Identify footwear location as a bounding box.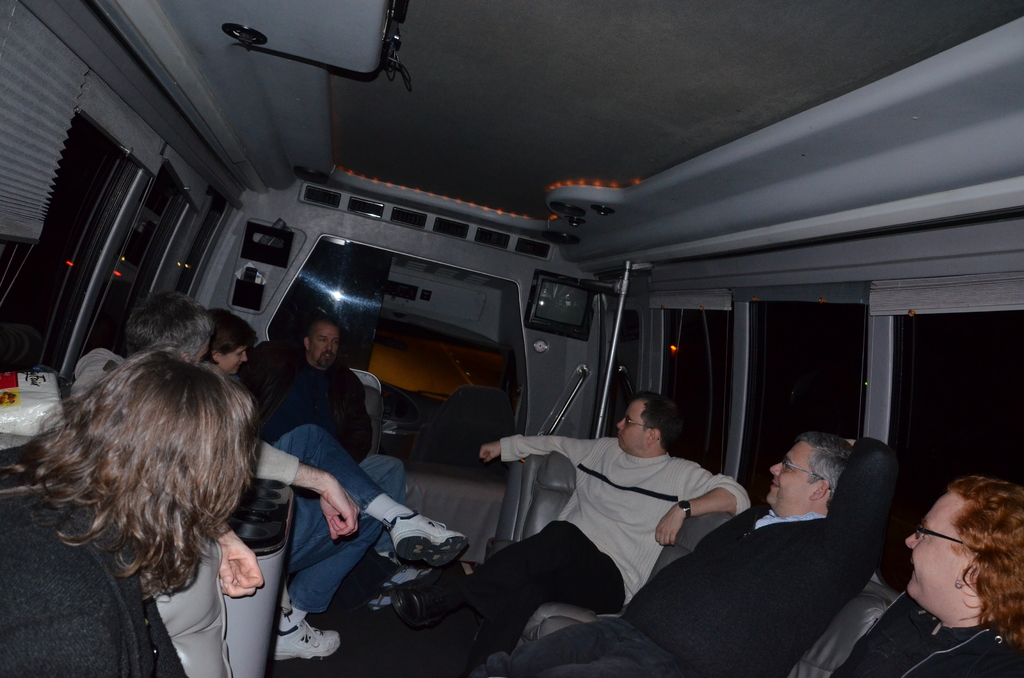
bbox=[366, 593, 406, 608].
